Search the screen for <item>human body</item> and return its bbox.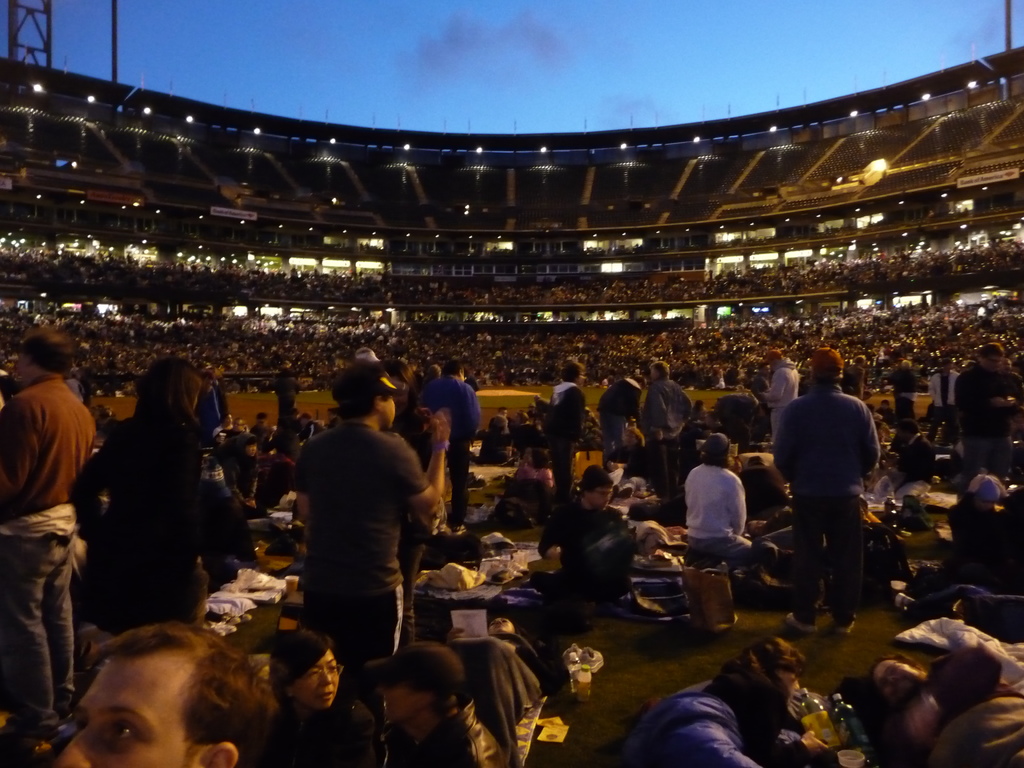
Found: detection(269, 339, 277, 352).
